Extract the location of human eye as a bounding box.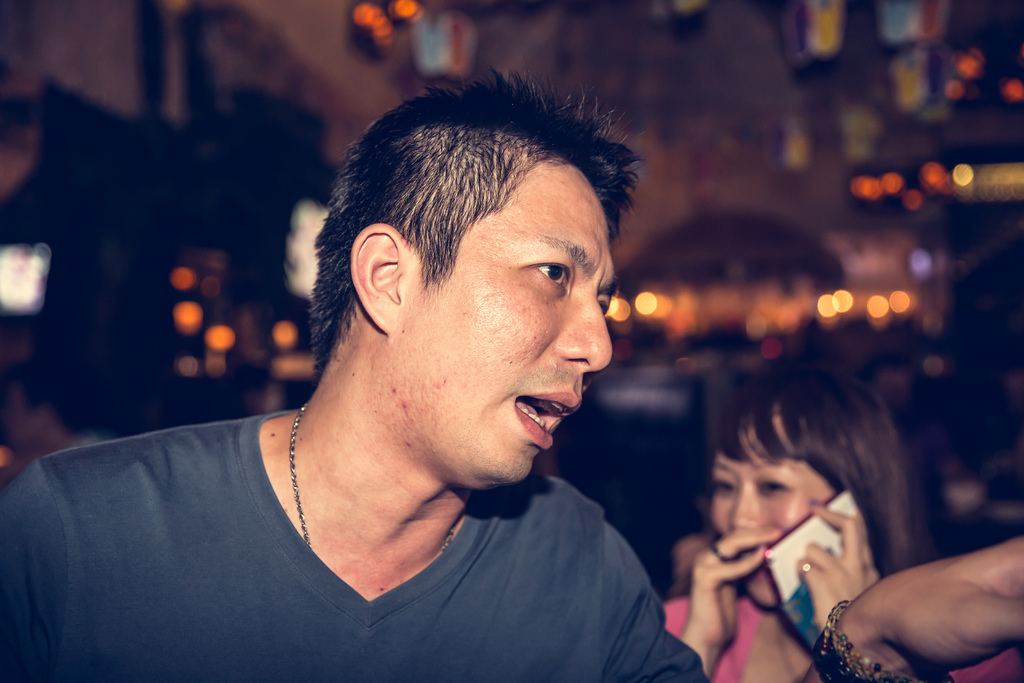
<bbox>593, 292, 609, 313</bbox>.
